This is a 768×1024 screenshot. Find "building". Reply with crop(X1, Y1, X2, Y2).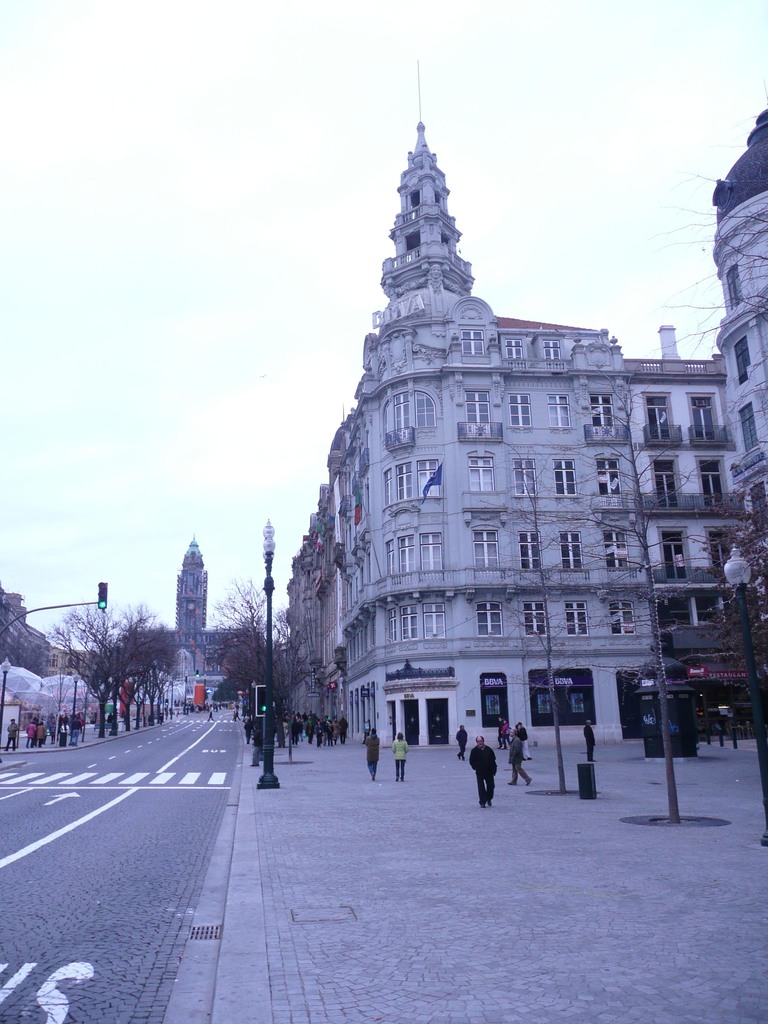
crop(287, 111, 767, 746).
